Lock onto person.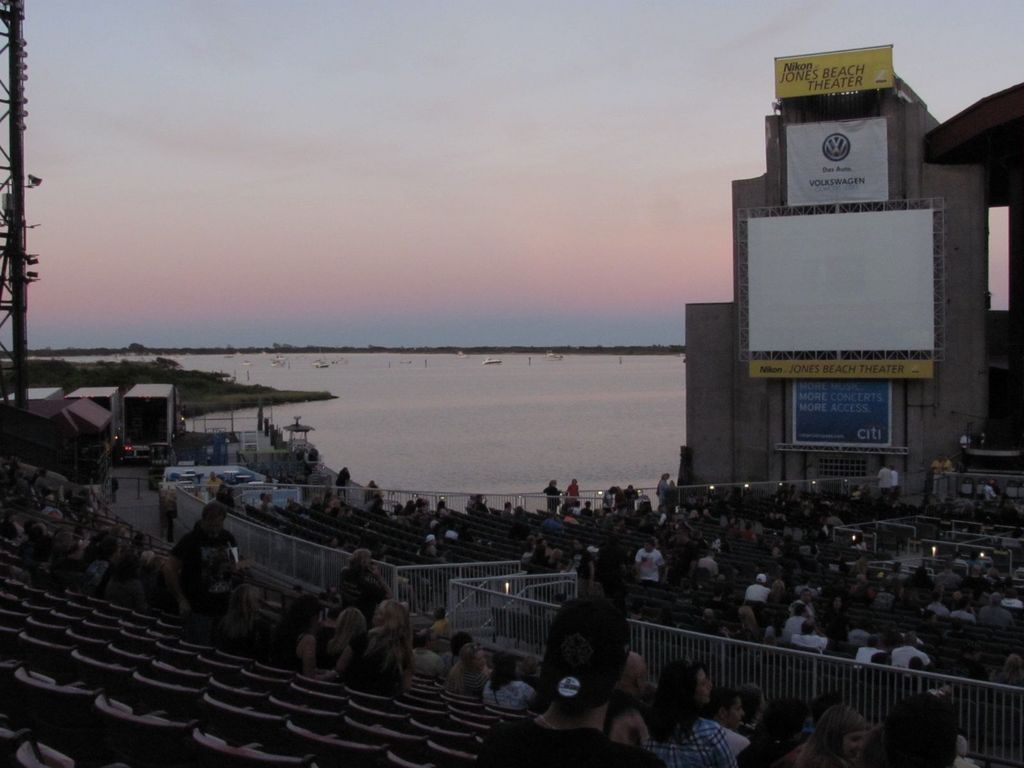
Locked: [x1=175, y1=502, x2=239, y2=589].
